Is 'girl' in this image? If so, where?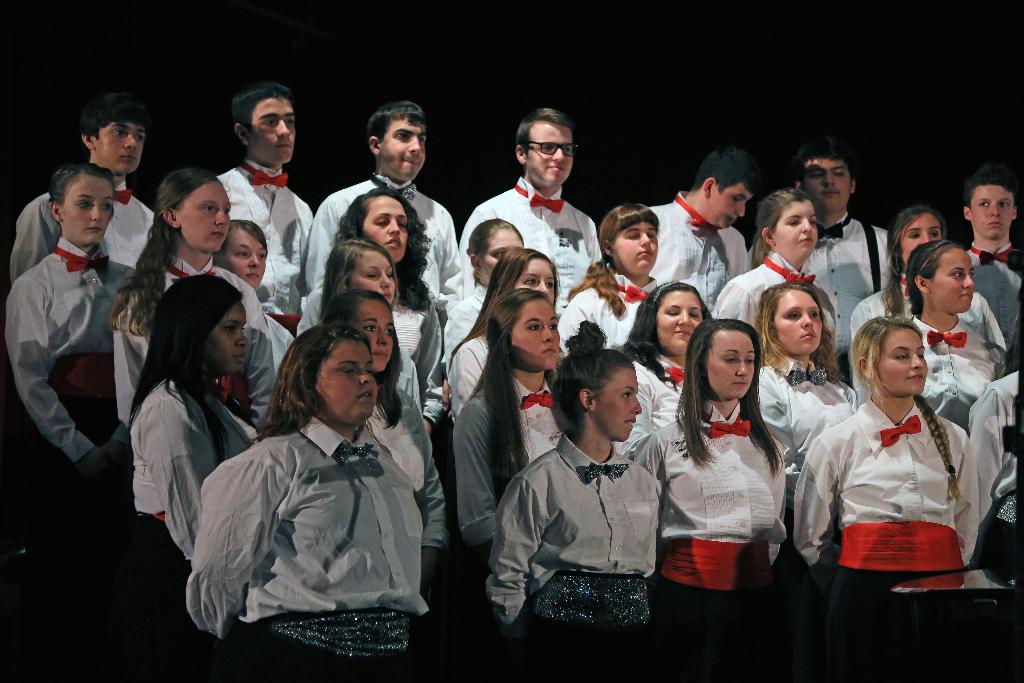
Yes, at {"x1": 600, "y1": 284, "x2": 738, "y2": 473}.
